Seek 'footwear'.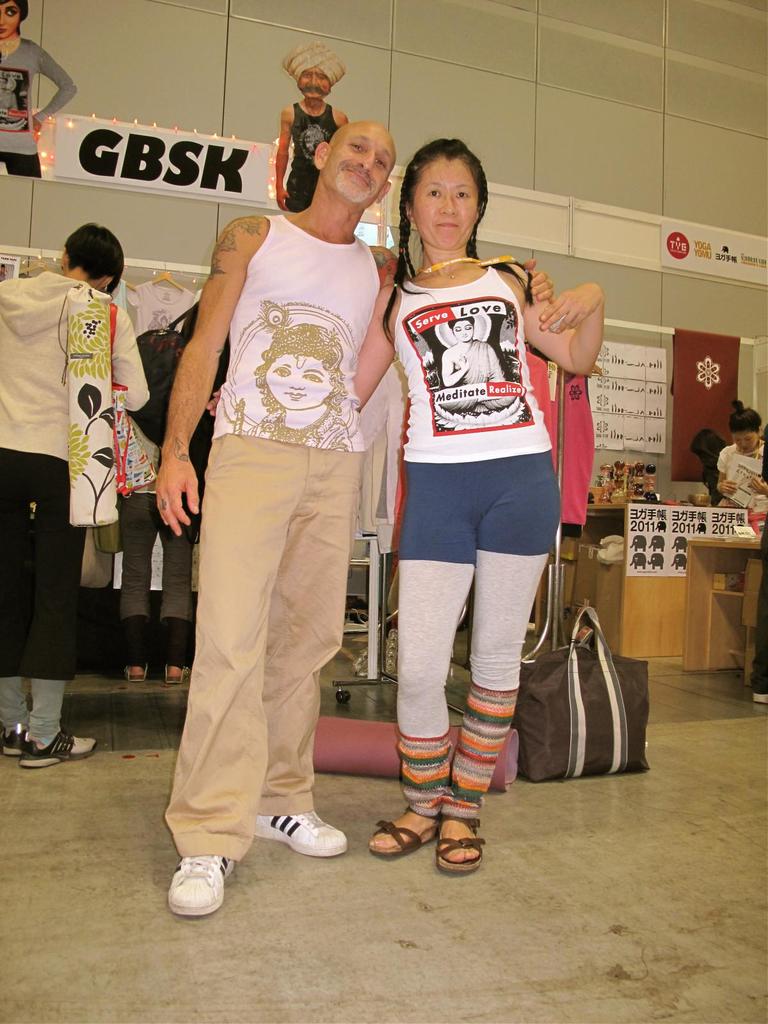
select_region(161, 667, 186, 686).
